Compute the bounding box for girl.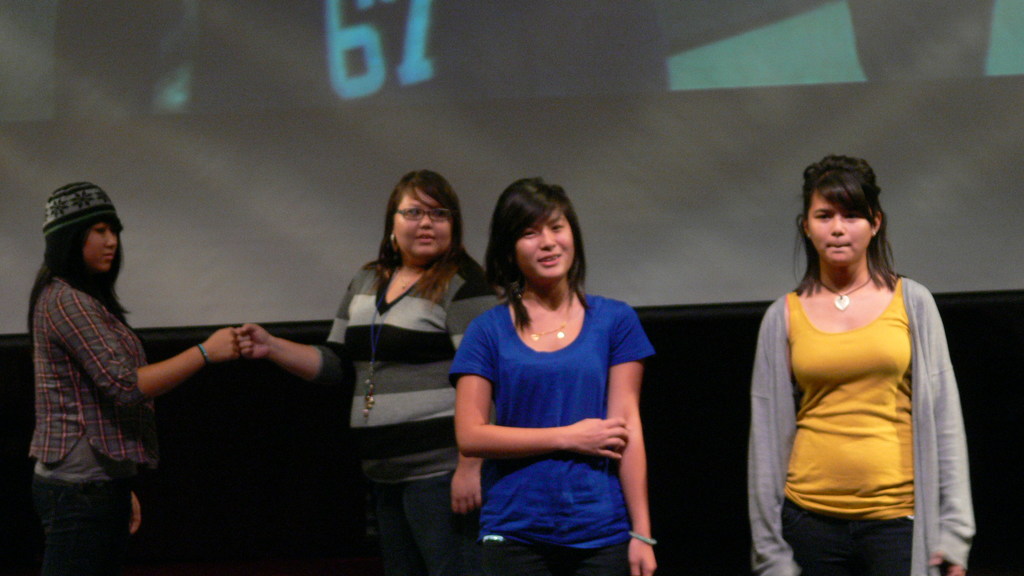
select_region(10, 175, 242, 575).
